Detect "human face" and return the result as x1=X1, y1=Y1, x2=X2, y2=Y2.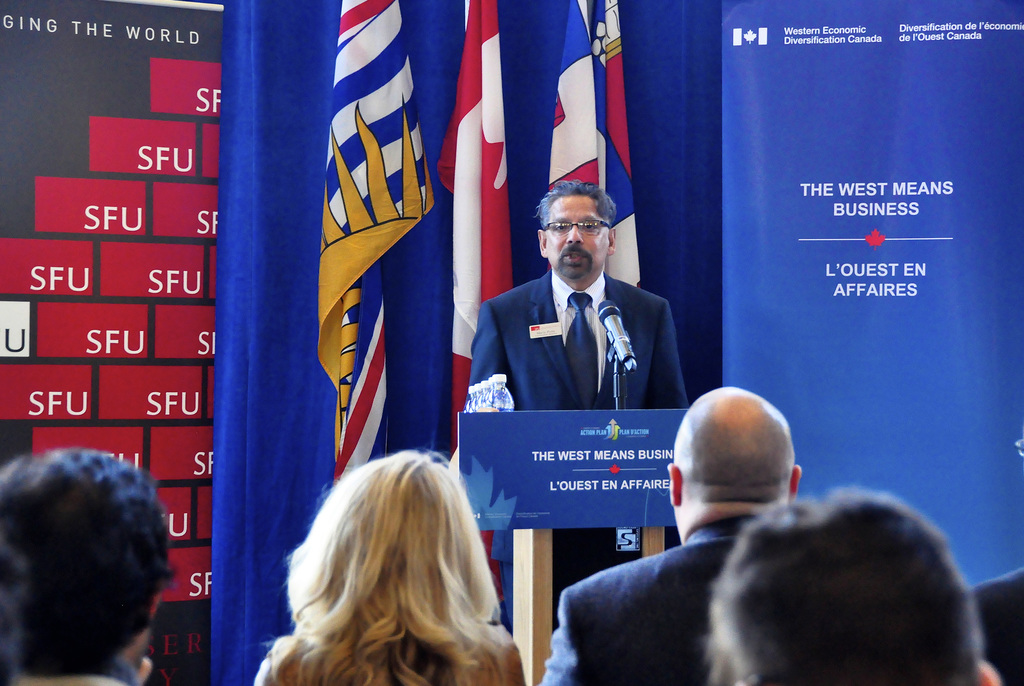
x1=546, y1=194, x2=608, y2=270.
